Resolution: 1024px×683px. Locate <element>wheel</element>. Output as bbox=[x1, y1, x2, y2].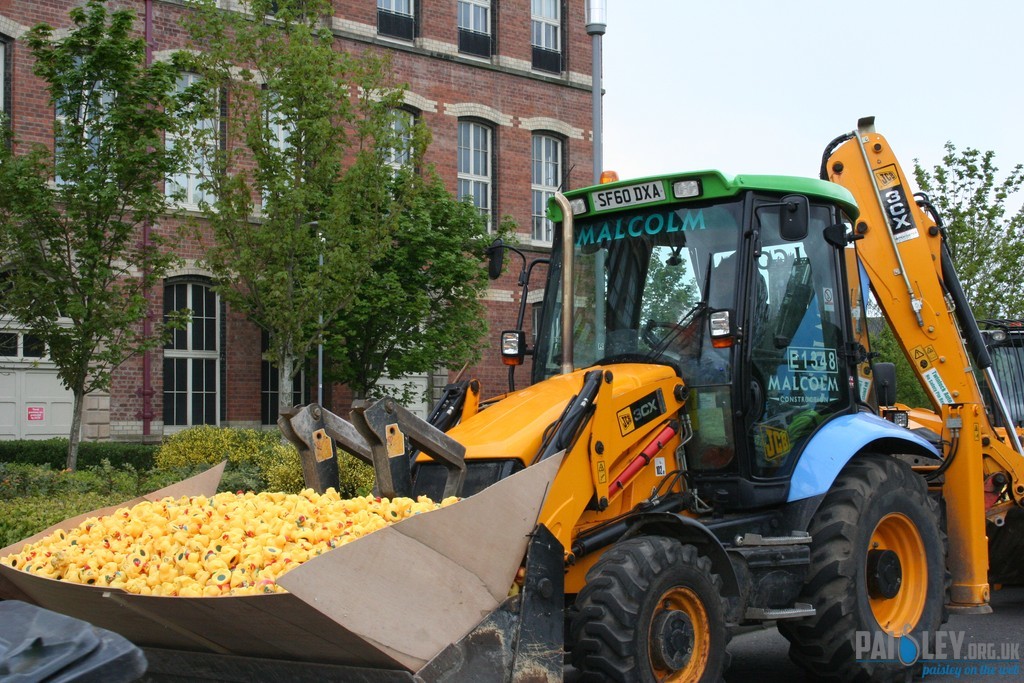
bbox=[562, 540, 736, 682].
